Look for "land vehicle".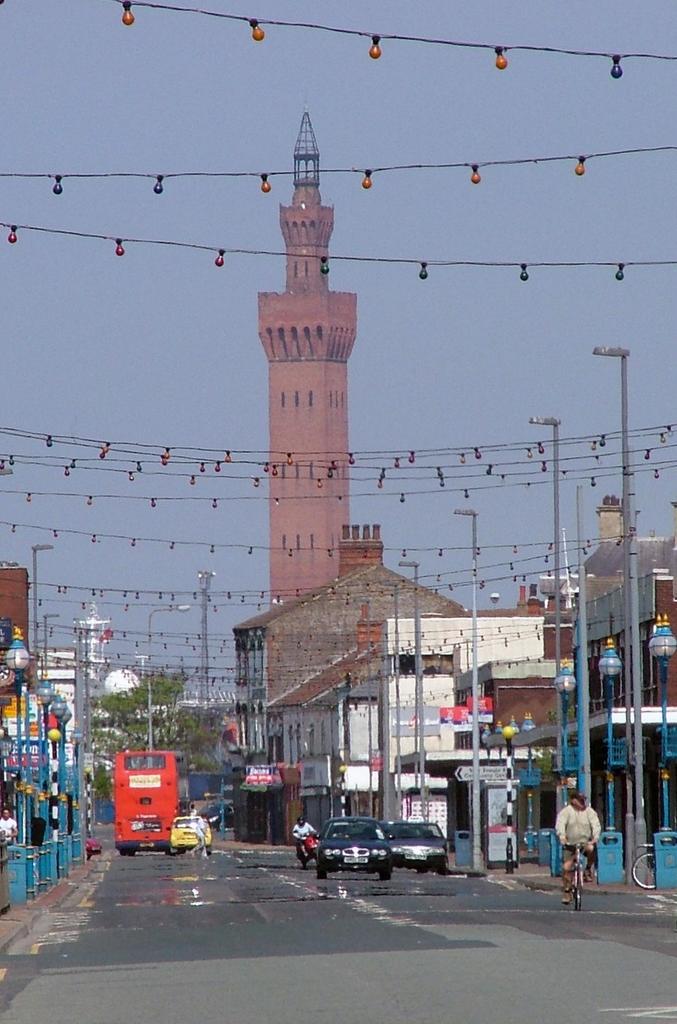
Found: box=[298, 829, 319, 863].
